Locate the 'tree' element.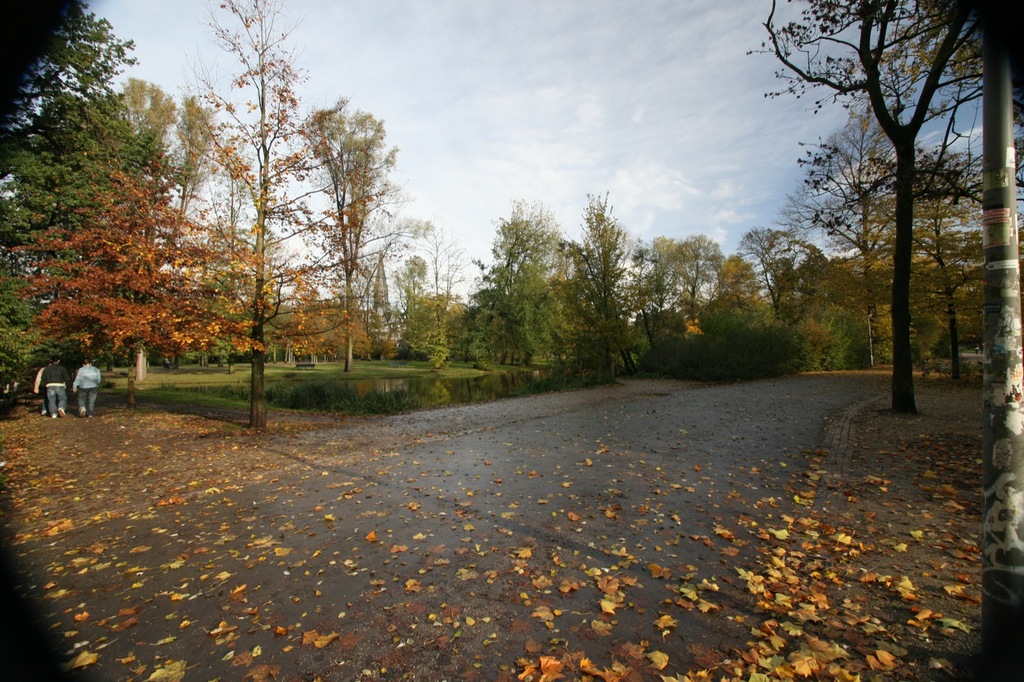
Element bbox: 674 232 719 333.
